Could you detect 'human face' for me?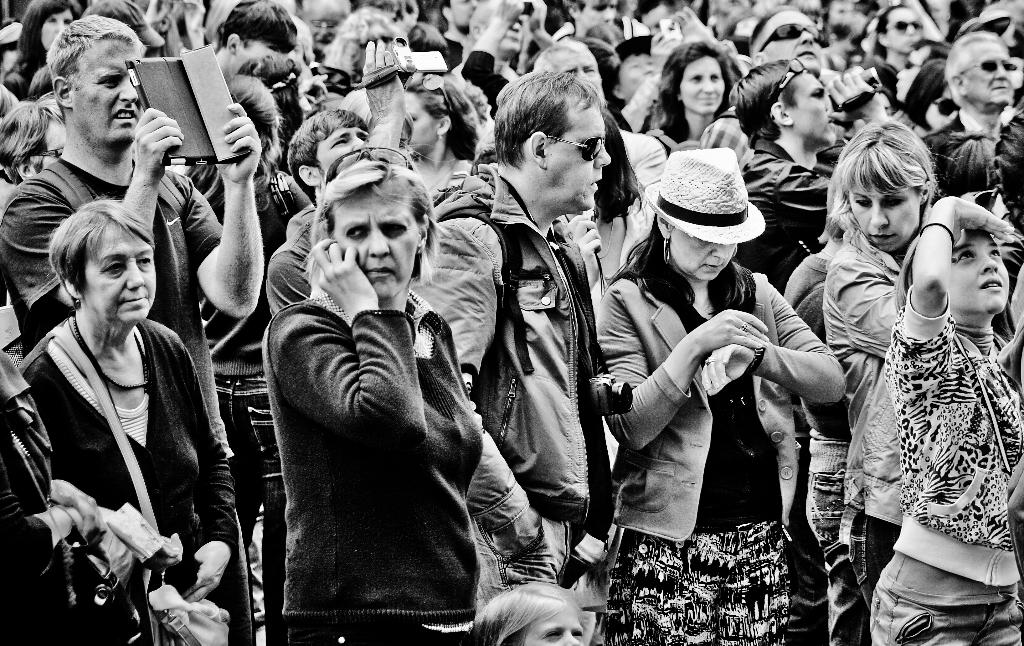
Detection result: rect(668, 228, 735, 280).
